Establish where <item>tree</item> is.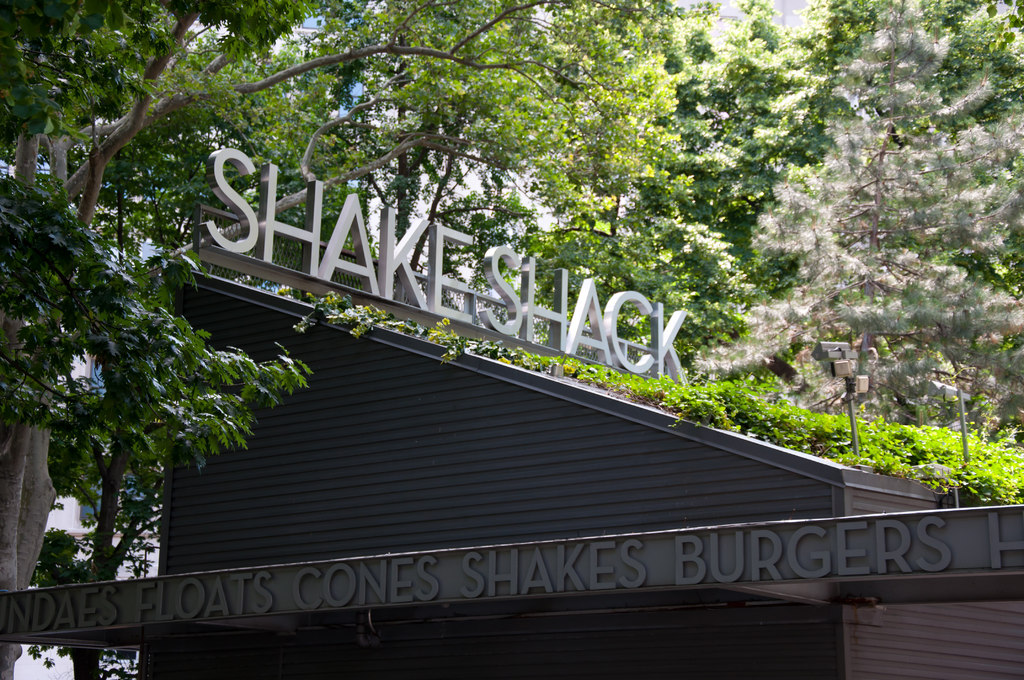
Established at {"left": 852, "top": 0, "right": 1012, "bottom": 435}.
